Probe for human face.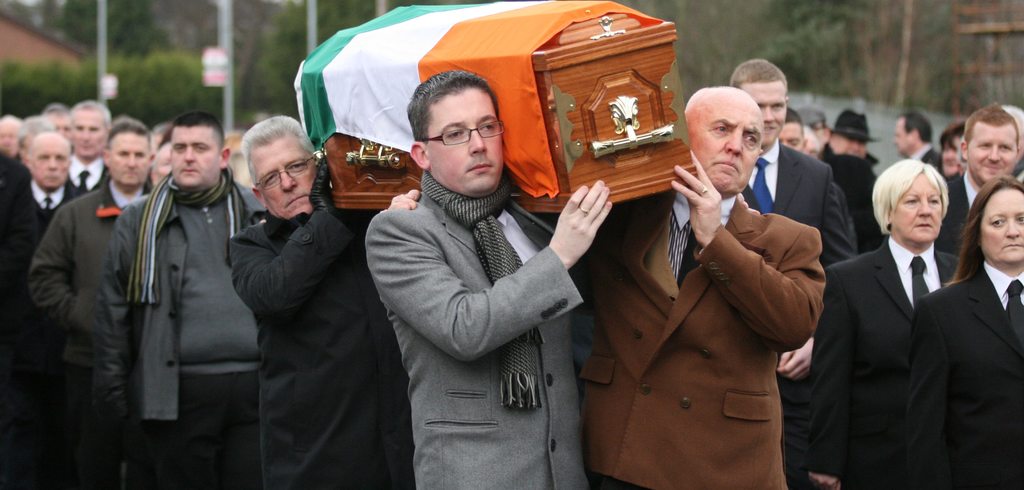
Probe result: box(780, 123, 809, 149).
